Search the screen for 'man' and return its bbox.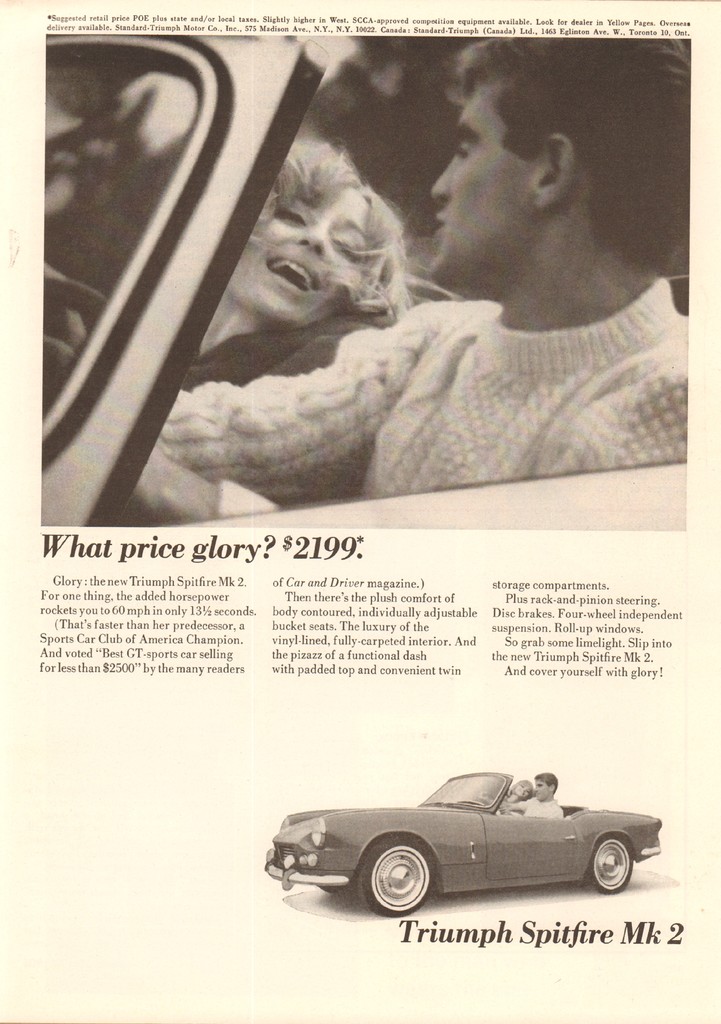
Found: locate(501, 764, 562, 819).
